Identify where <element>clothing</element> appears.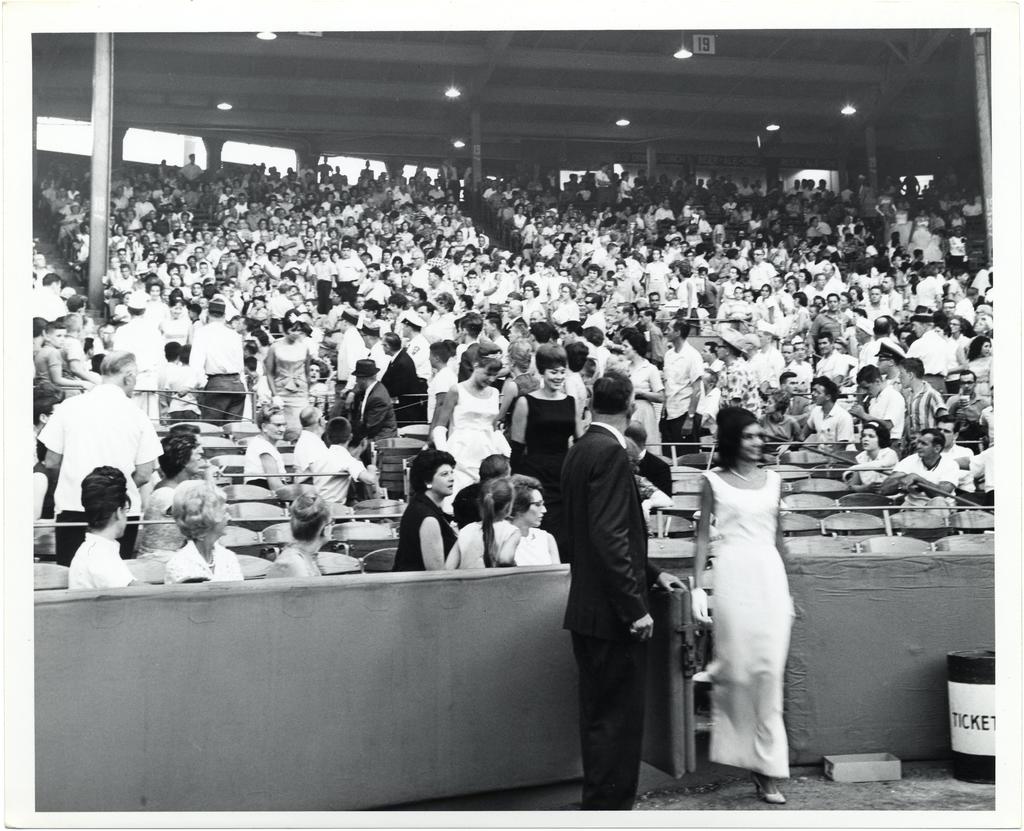
Appears at x1=965 y1=353 x2=992 y2=401.
